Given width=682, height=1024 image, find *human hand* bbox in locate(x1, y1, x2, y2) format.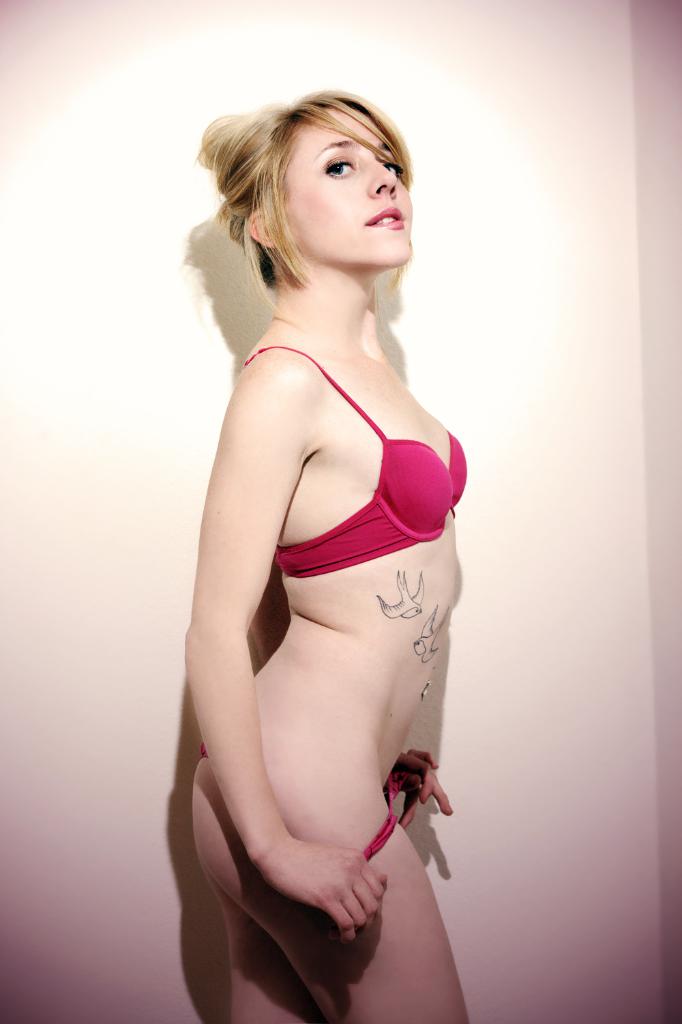
locate(217, 770, 379, 940).
